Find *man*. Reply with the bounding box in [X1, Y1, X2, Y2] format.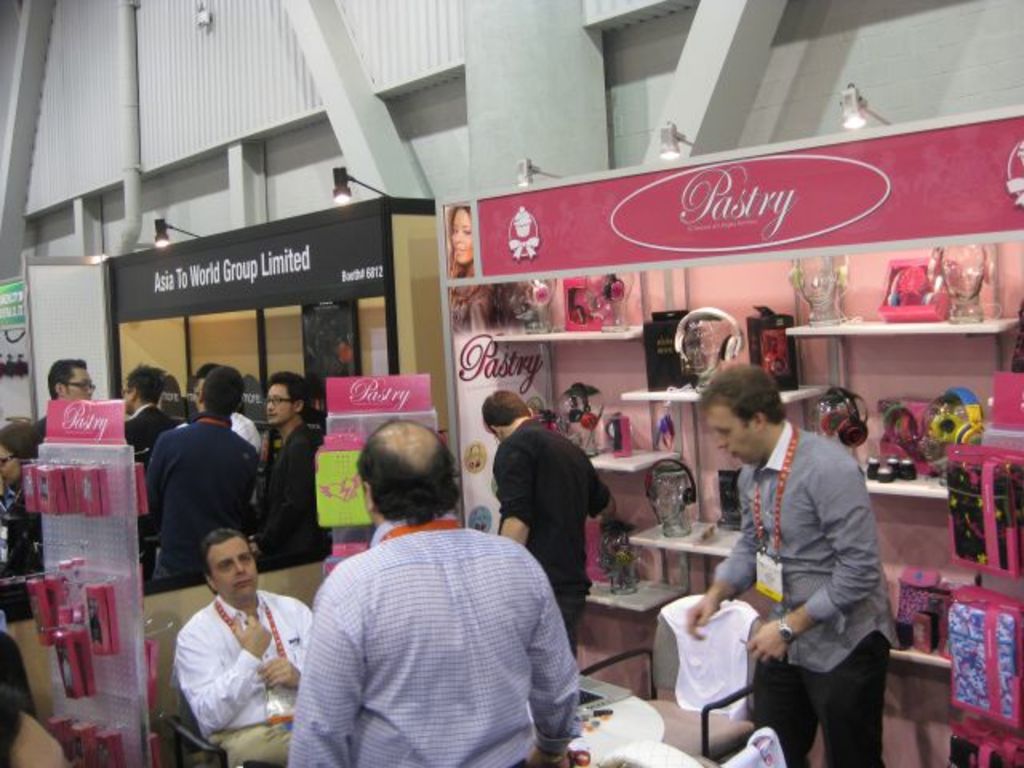
[483, 389, 621, 656].
